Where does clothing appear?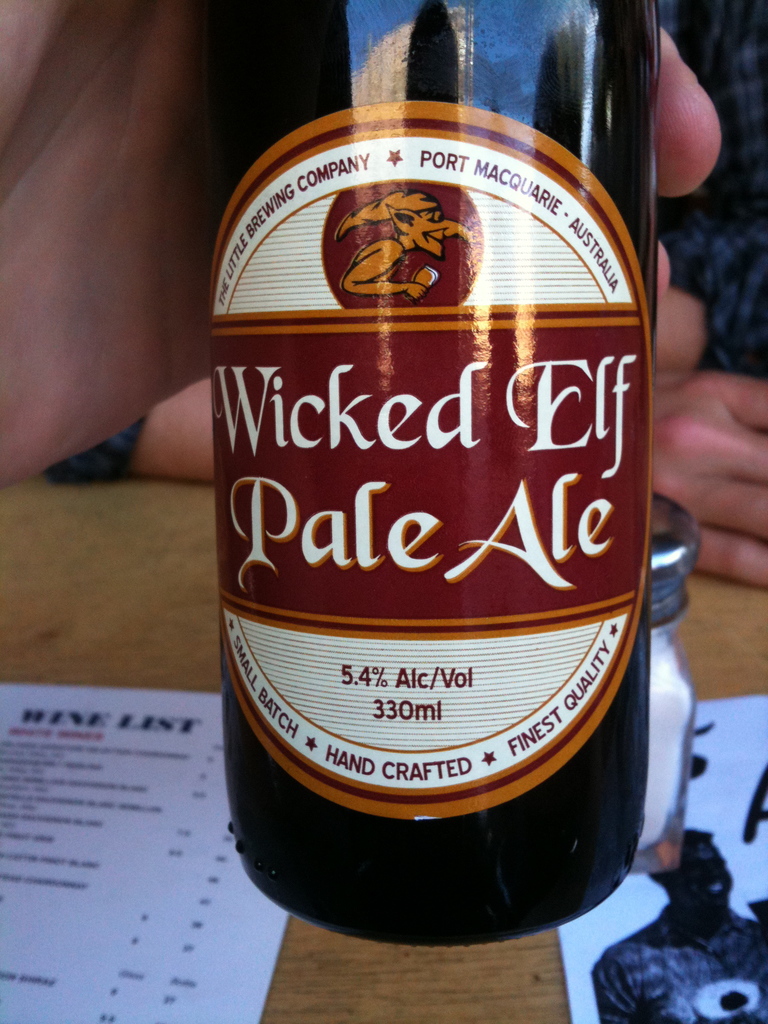
Appears at BBox(629, 0, 767, 386).
